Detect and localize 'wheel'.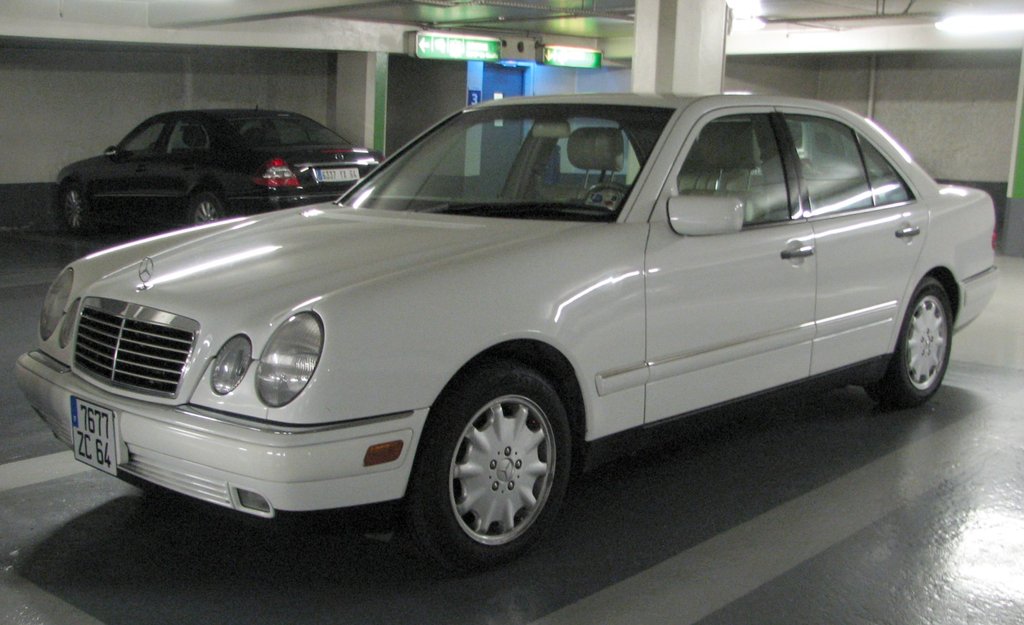
Localized at 864:274:954:405.
